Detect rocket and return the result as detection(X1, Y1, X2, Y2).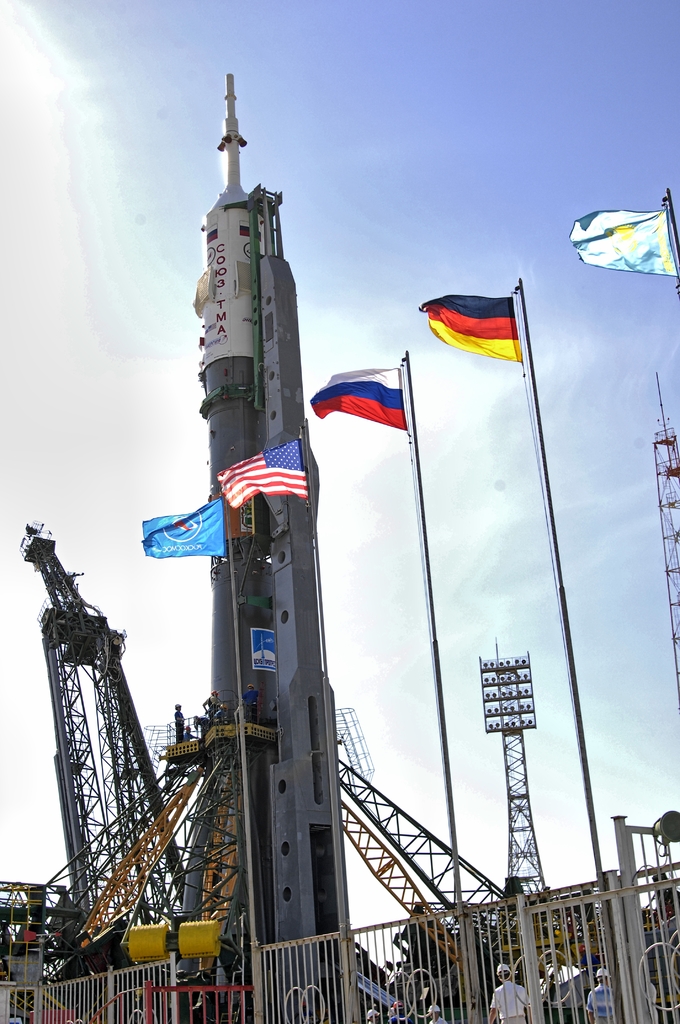
detection(148, 97, 369, 918).
